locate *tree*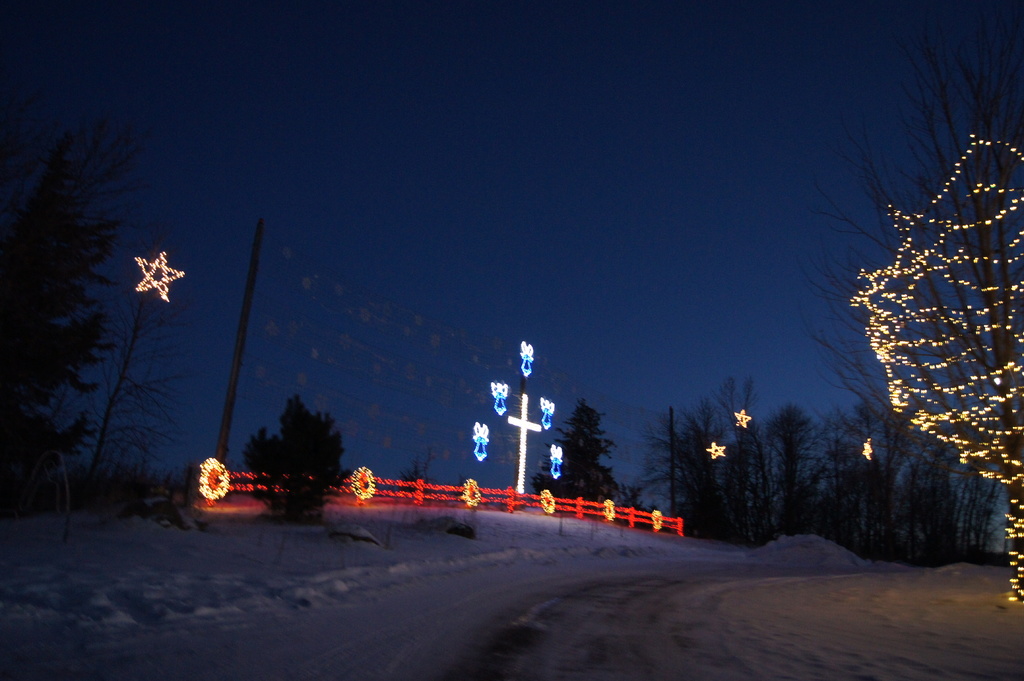
72, 284, 179, 492
